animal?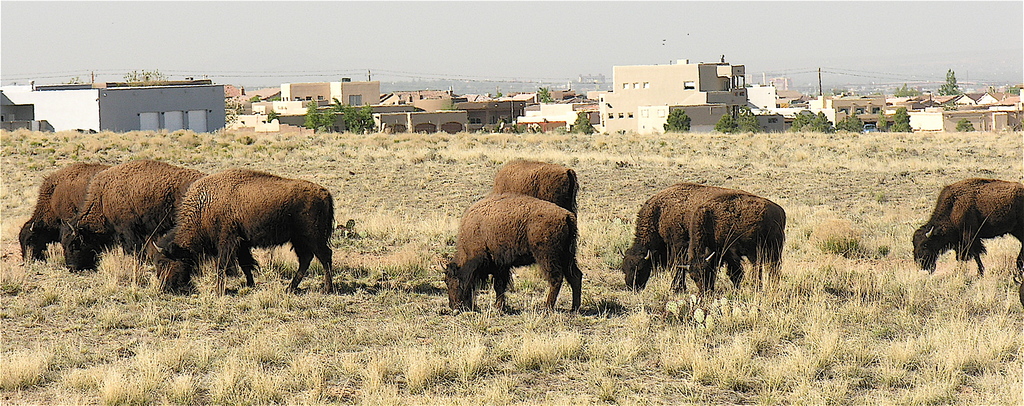
16, 162, 97, 267
